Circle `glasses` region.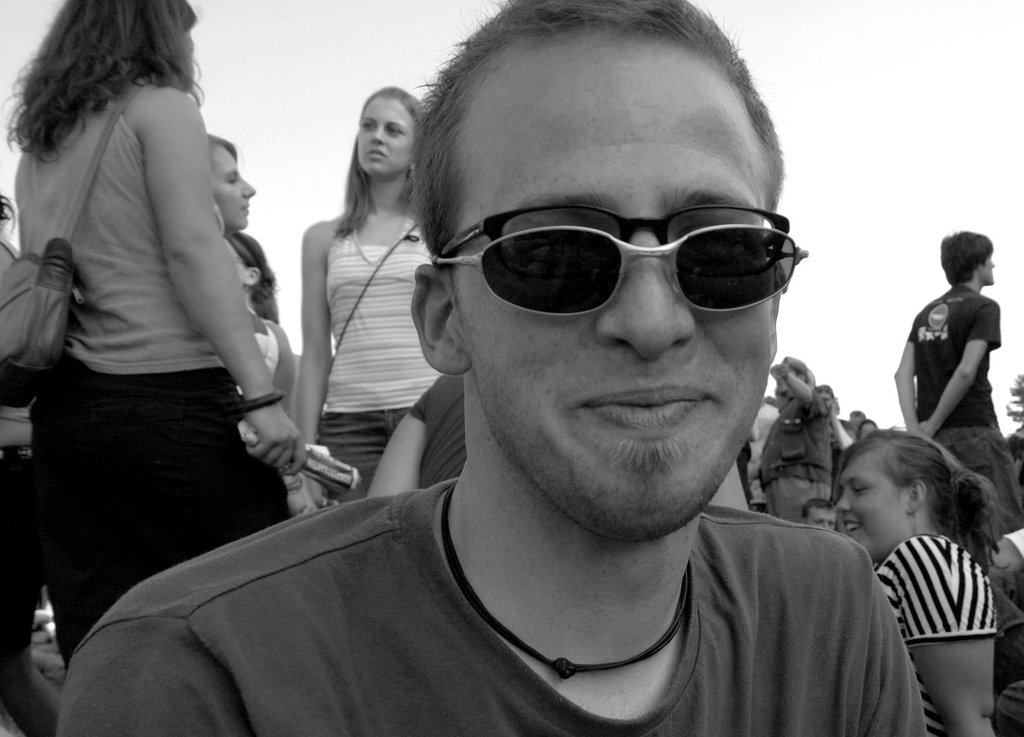
Region: bbox=(436, 224, 806, 317).
